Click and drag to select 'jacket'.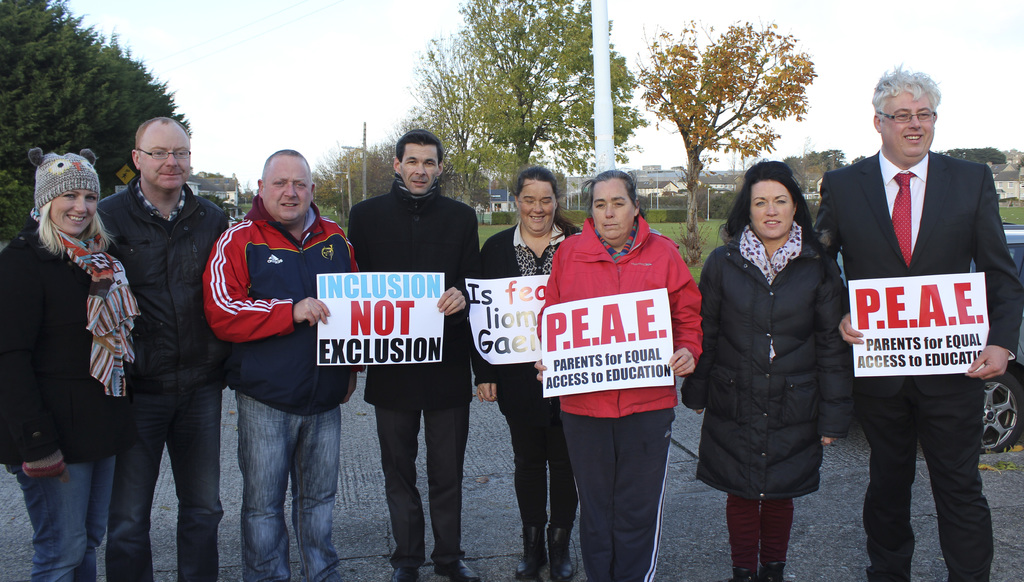
Selection: x1=362, y1=183, x2=501, y2=399.
